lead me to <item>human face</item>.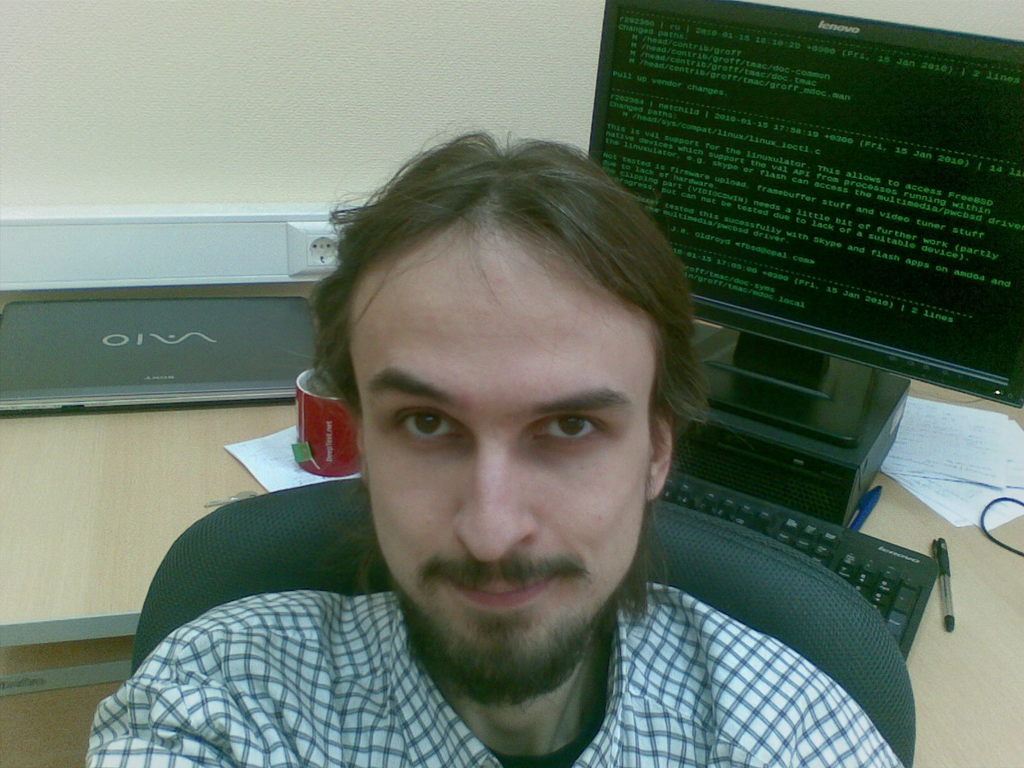
Lead to [left=350, top=234, right=650, bottom=701].
